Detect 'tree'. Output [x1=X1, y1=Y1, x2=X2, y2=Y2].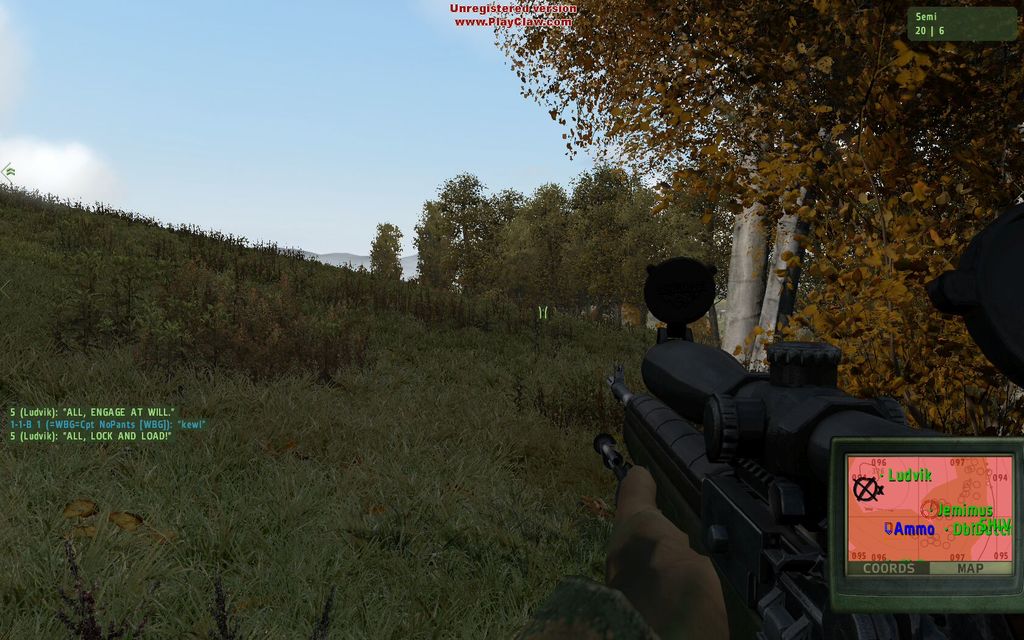
[x1=370, y1=225, x2=401, y2=282].
